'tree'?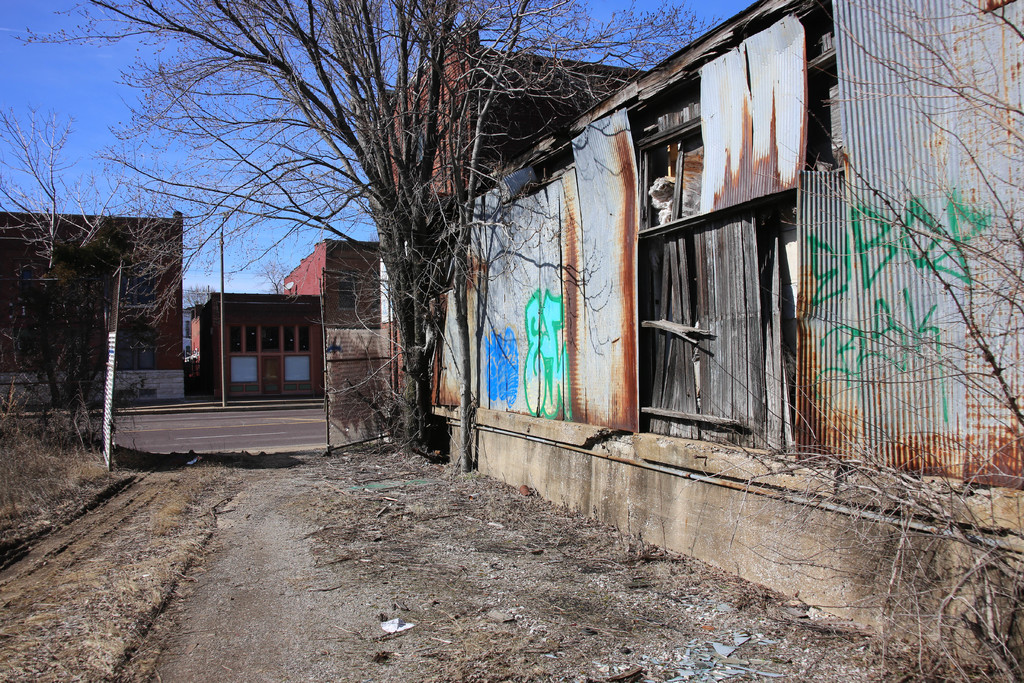
(x1=299, y1=0, x2=577, y2=473)
